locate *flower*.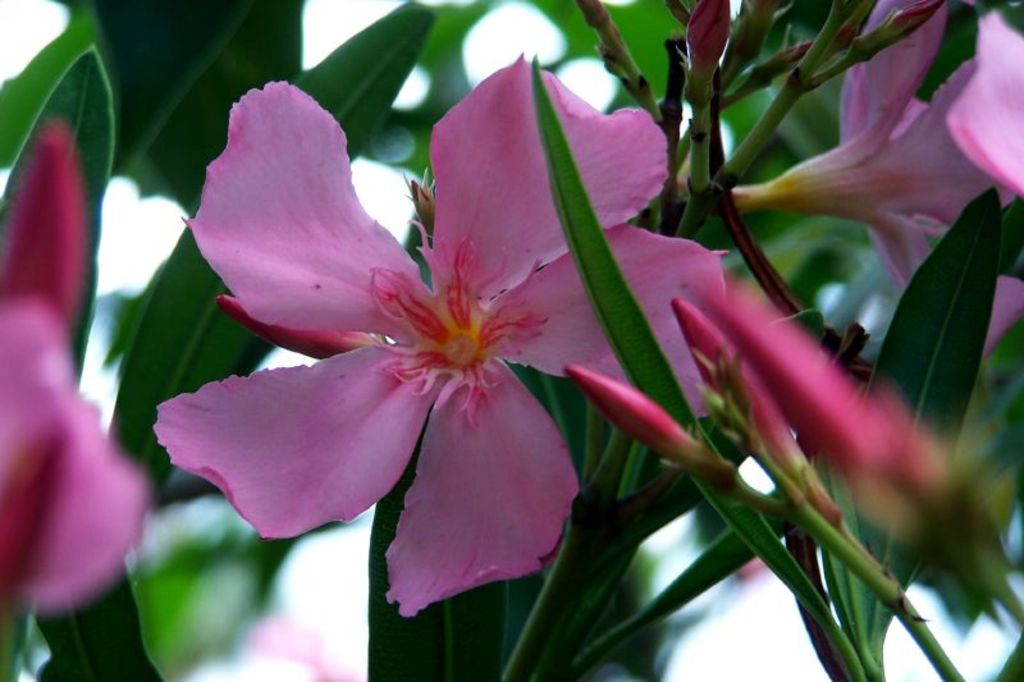
Bounding box: box=[719, 0, 1023, 358].
